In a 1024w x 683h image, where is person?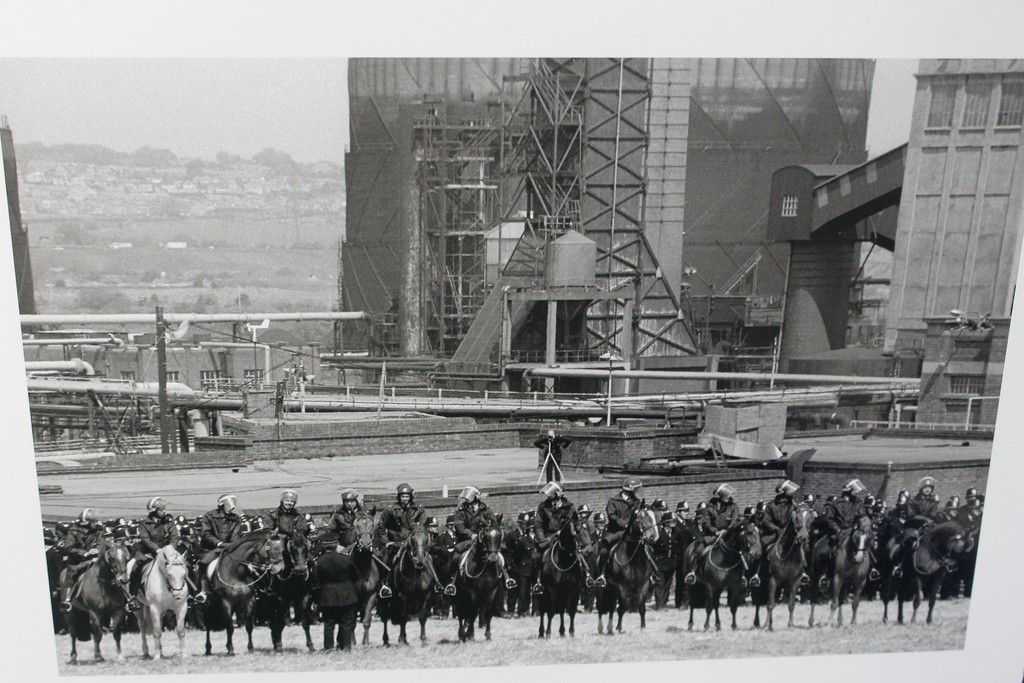
(left=596, top=482, right=644, bottom=588).
